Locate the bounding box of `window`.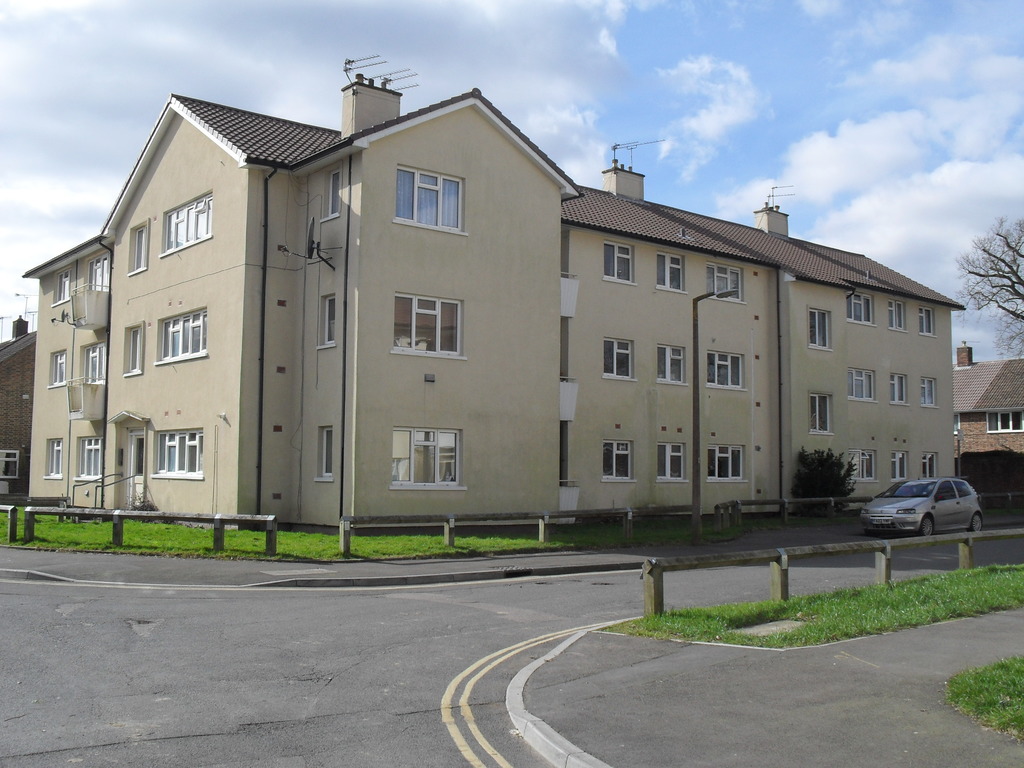
Bounding box: rect(890, 451, 911, 479).
